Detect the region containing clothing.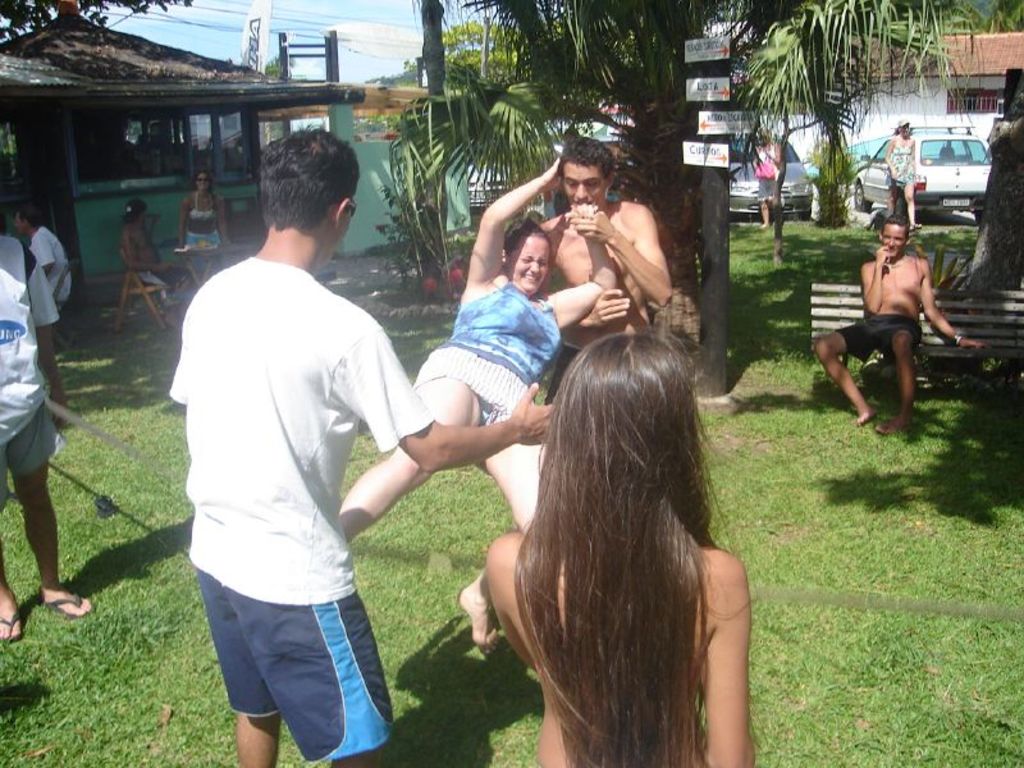
x1=827, y1=302, x2=933, y2=364.
